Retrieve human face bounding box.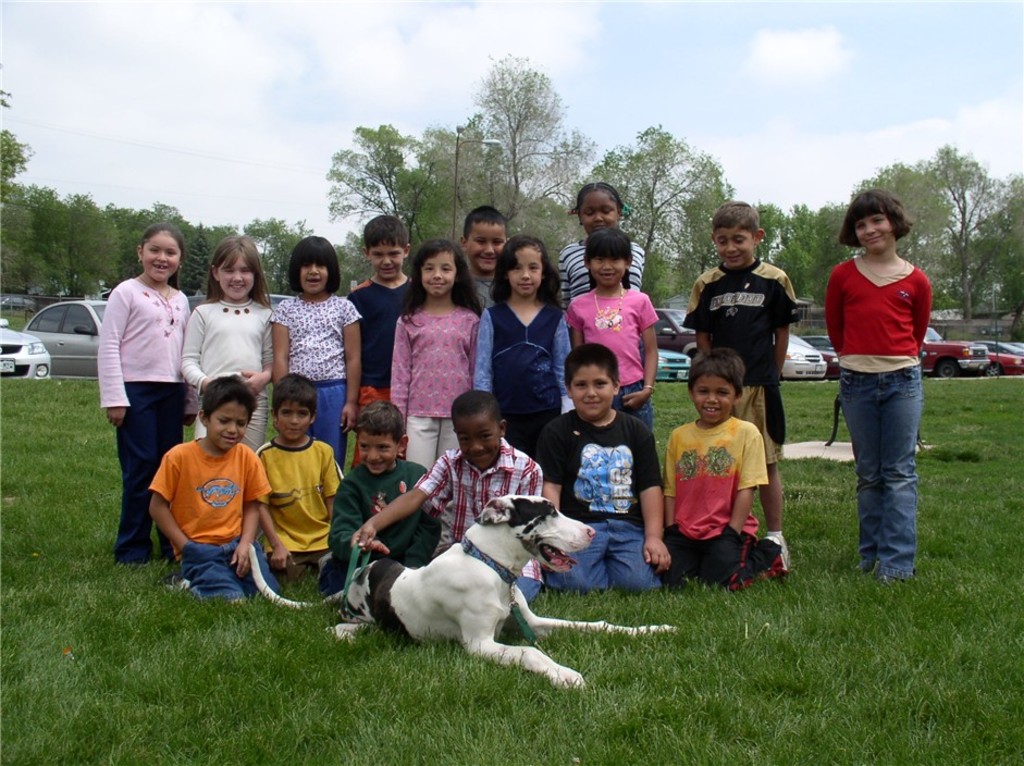
Bounding box: {"x1": 509, "y1": 249, "x2": 542, "y2": 296}.
